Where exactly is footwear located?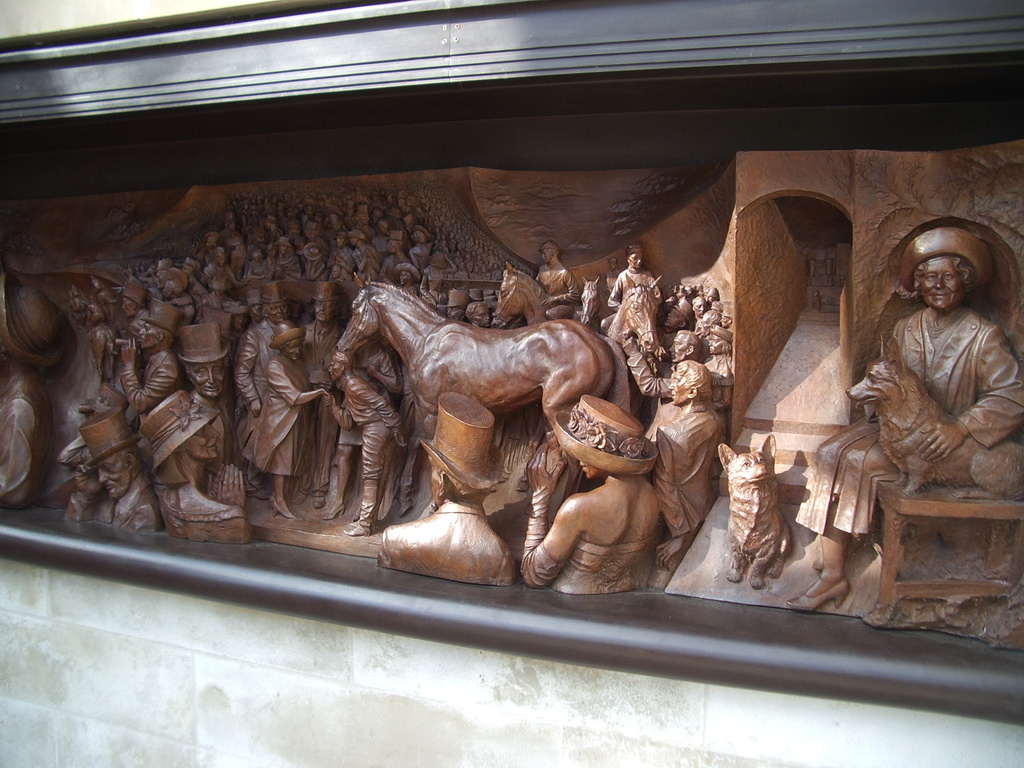
Its bounding box is rect(321, 496, 345, 521).
